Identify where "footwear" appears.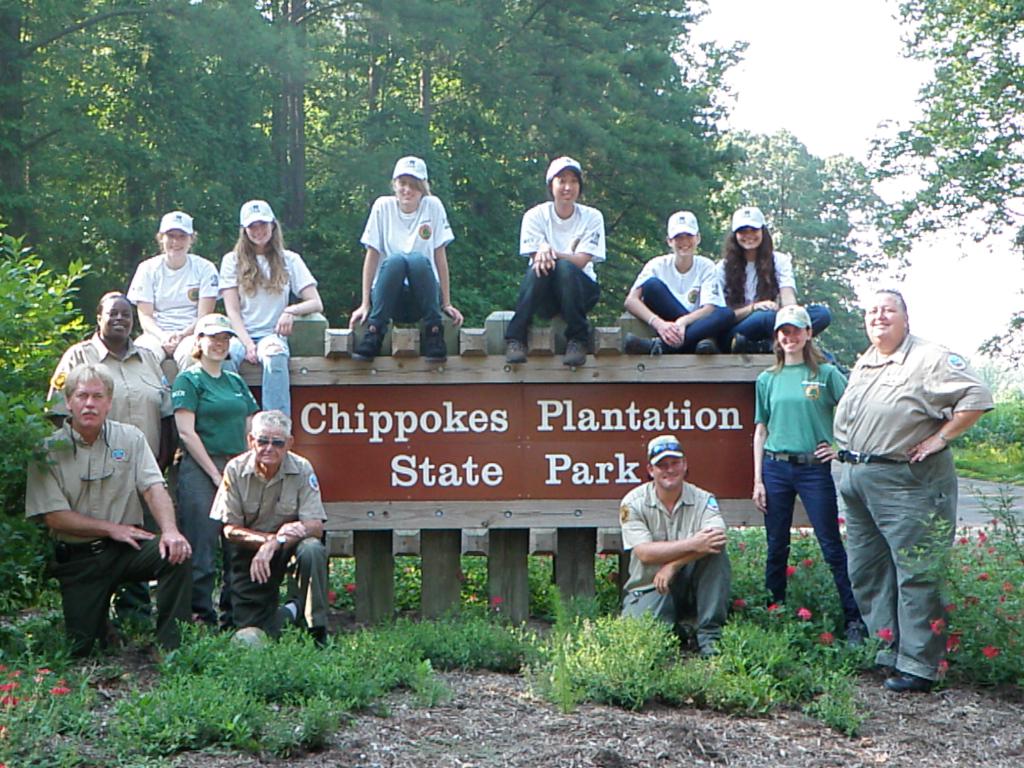
Appears at {"left": 417, "top": 351, "right": 454, "bottom": 365}.
